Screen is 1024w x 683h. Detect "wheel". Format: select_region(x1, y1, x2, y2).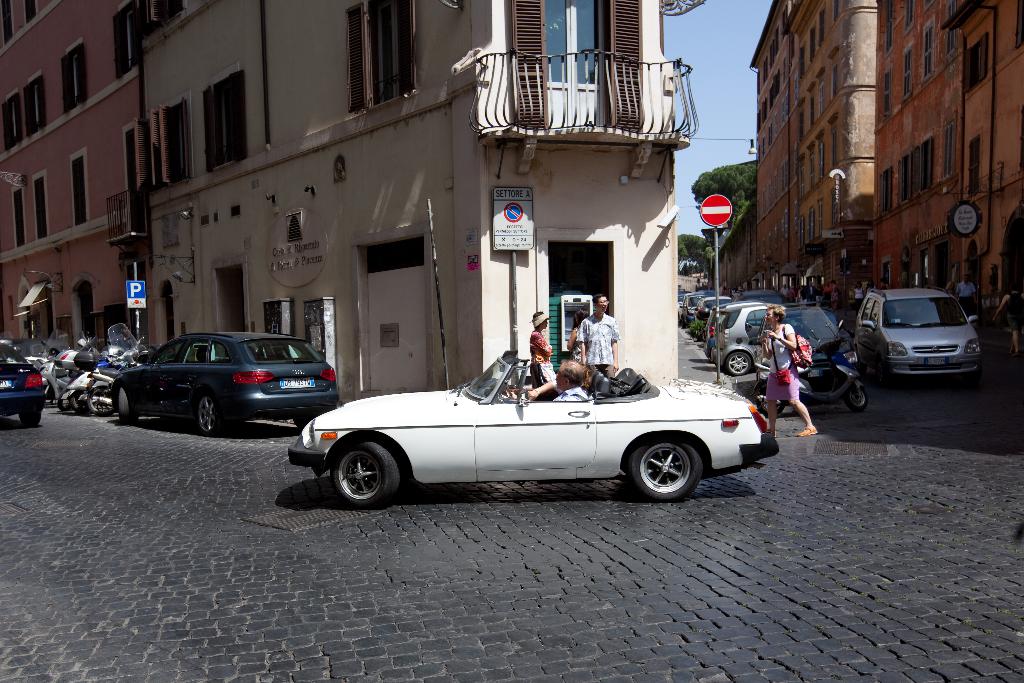
select_region(196, 395, 222, 432).
